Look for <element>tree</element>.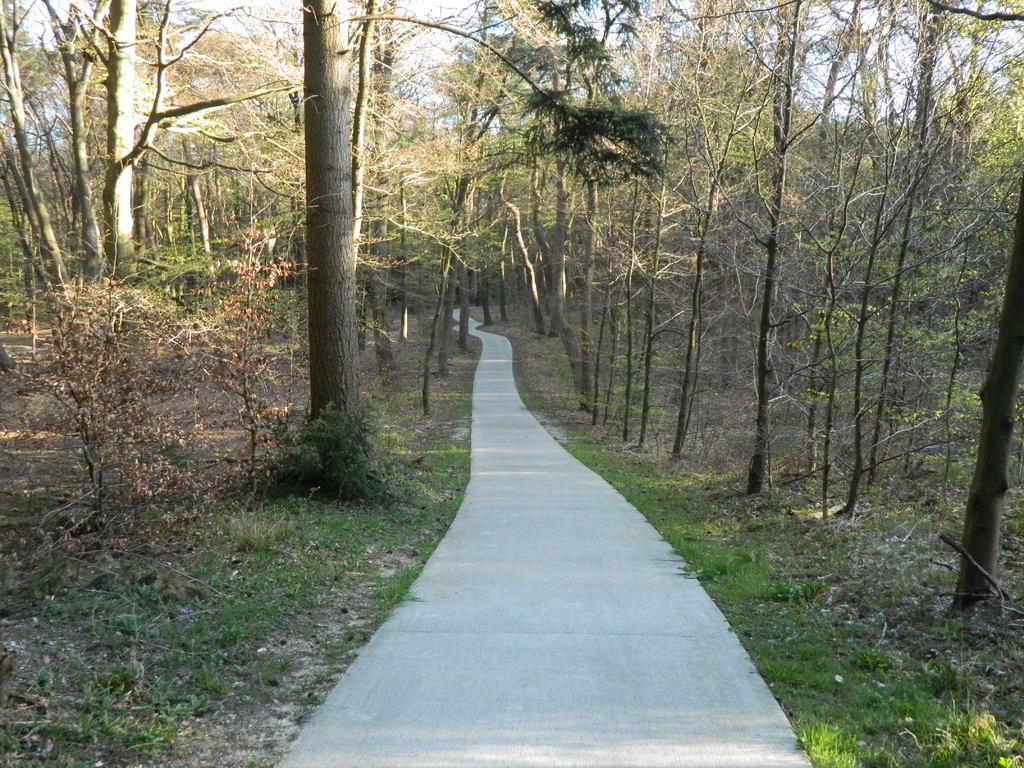
Found: bbox(731, 0, 793, 505).
